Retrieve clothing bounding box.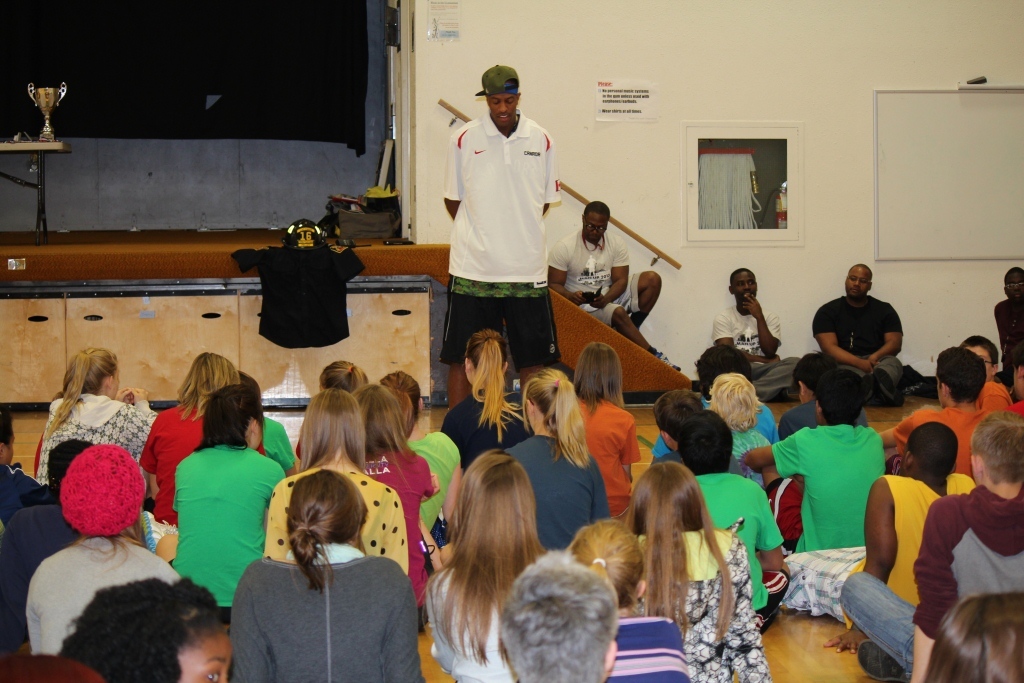
Bounding box: 579, 396, 636, 513.
